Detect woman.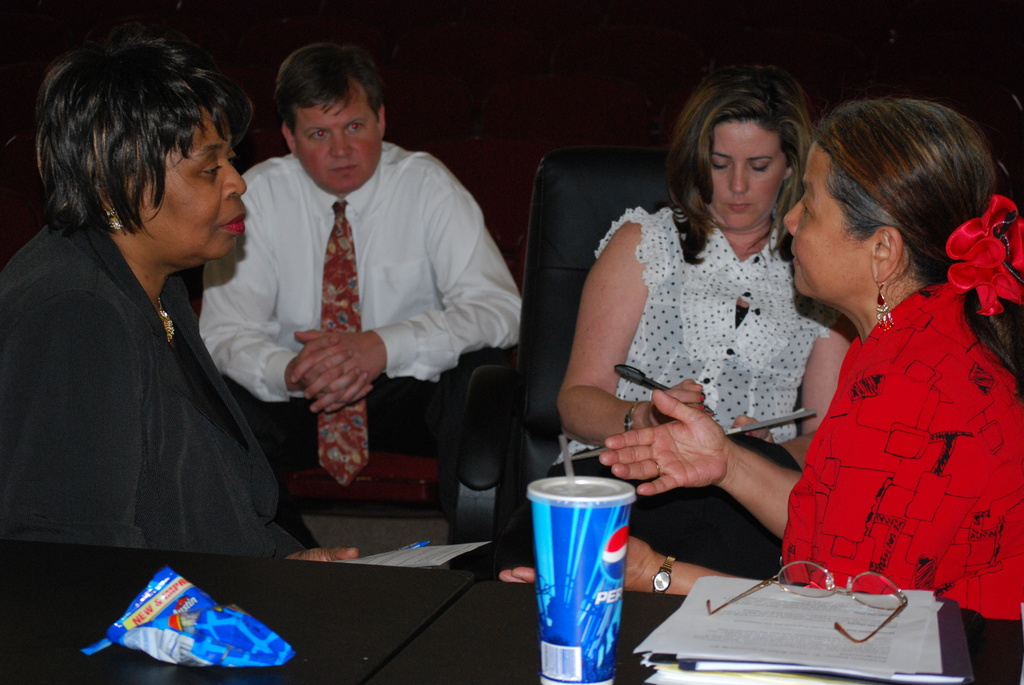
Detected at rect(0, 32, 372, 571).
